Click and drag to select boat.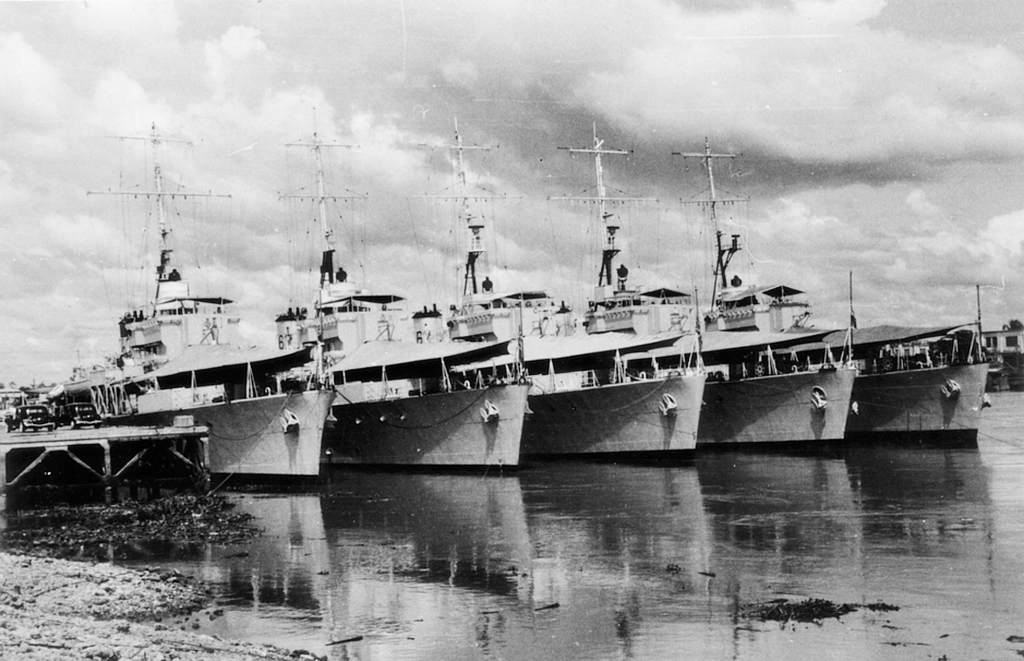
Selection: detection(697, 136, 857, 449).
